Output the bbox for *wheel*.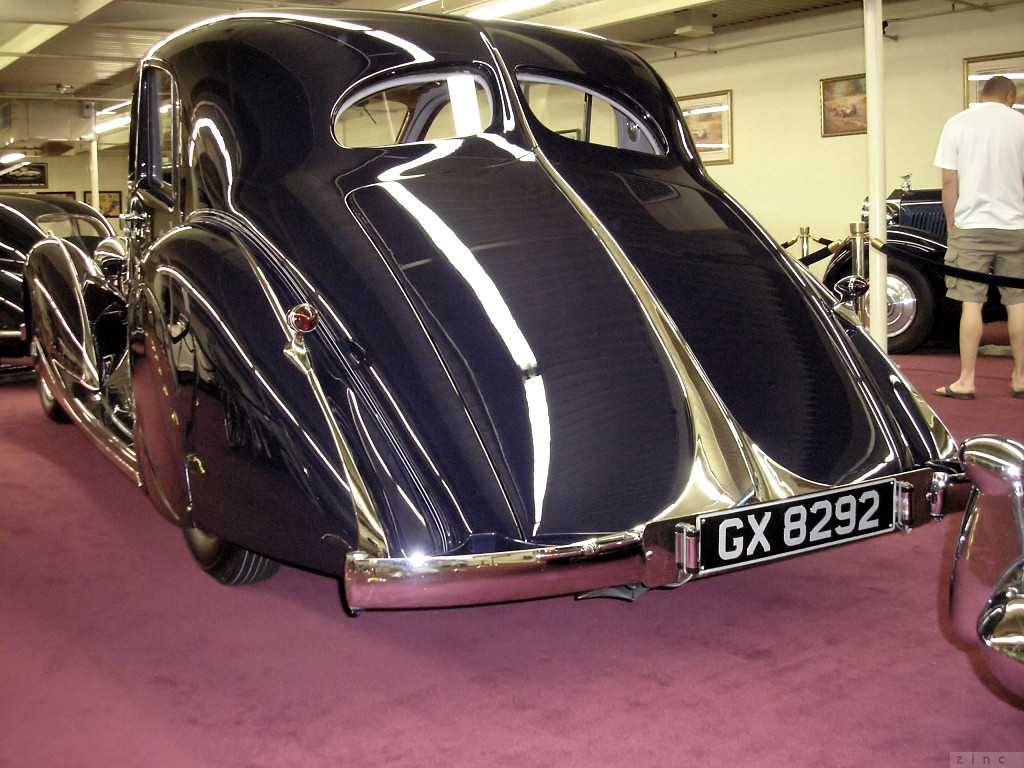
[186, 530, 274, 580].
